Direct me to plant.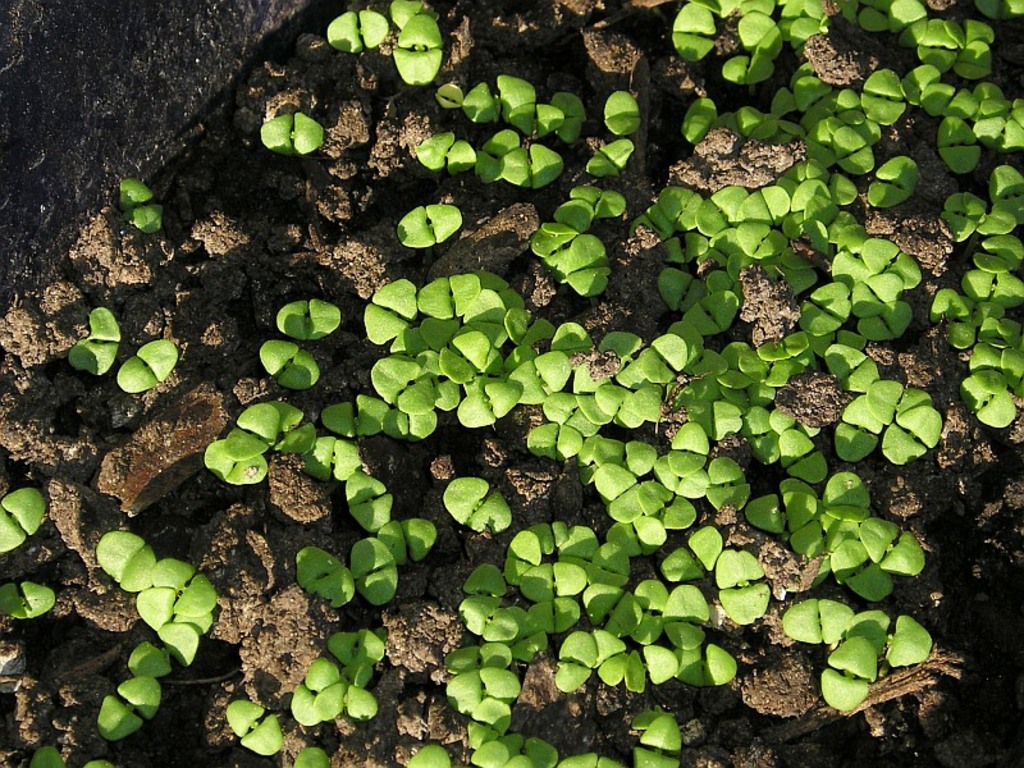
Direction: {"x1": 998, "y1": 165, "x2": 1023, "y2": 210}.
